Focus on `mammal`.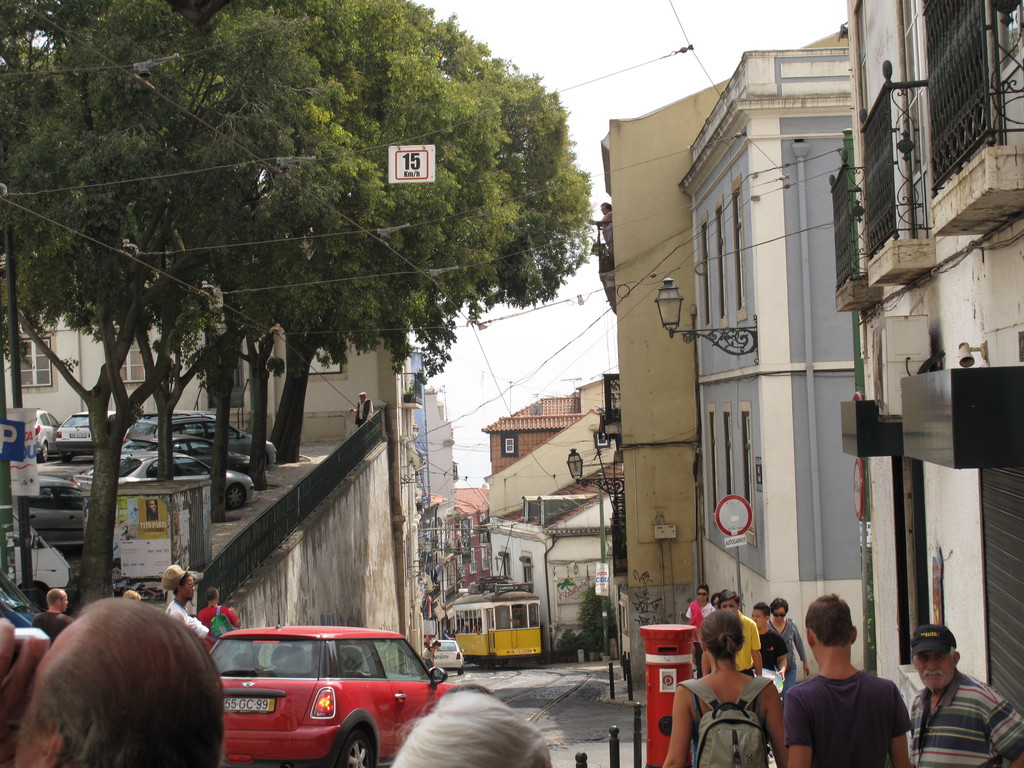
Focused at [445,686,488,694].
